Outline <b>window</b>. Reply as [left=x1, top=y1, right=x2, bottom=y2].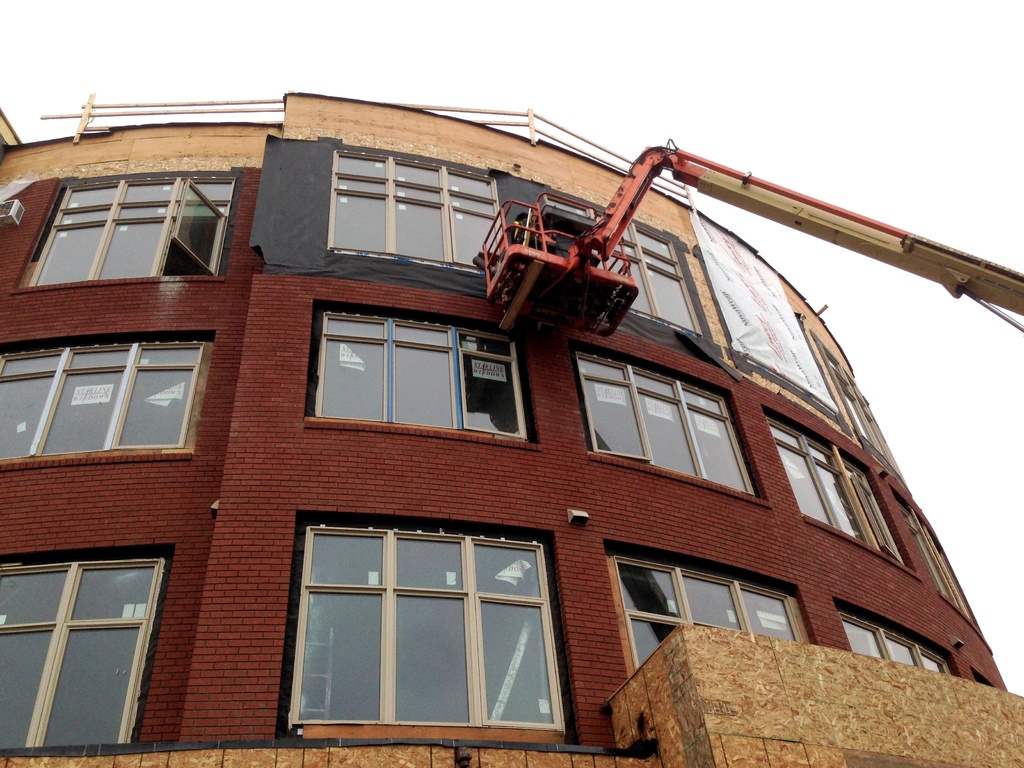
[left=573, top=352, right=753, bottom=491].
